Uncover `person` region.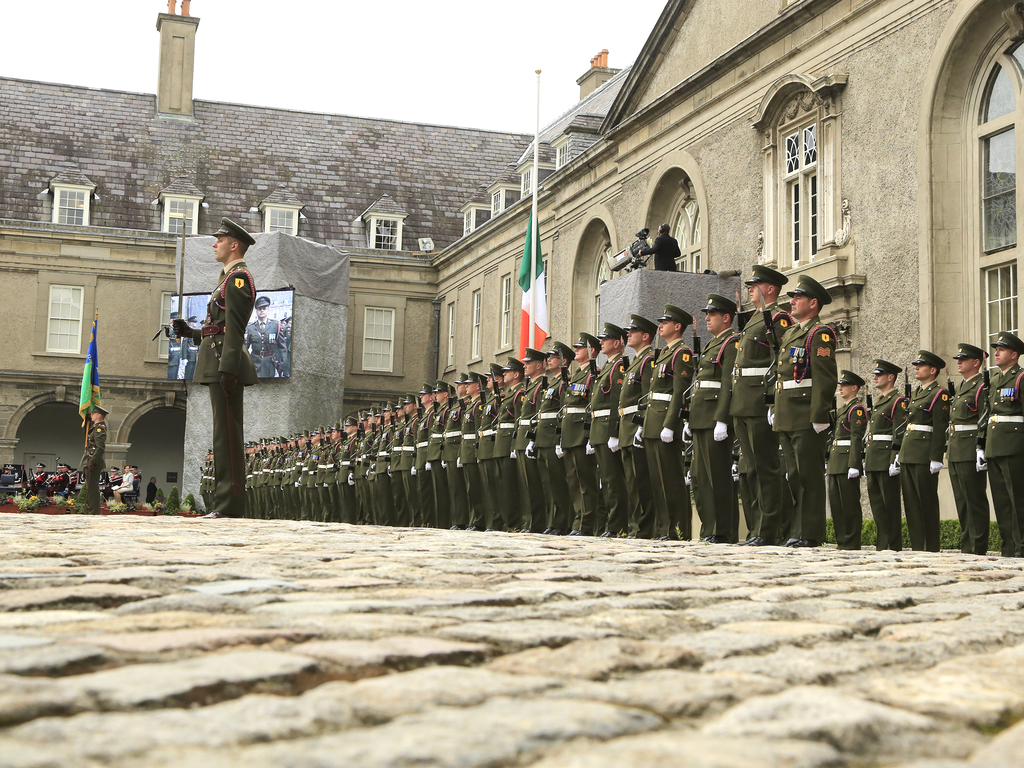
Uncovered: [x1=147, y1=474, x2=159, y2=511].
